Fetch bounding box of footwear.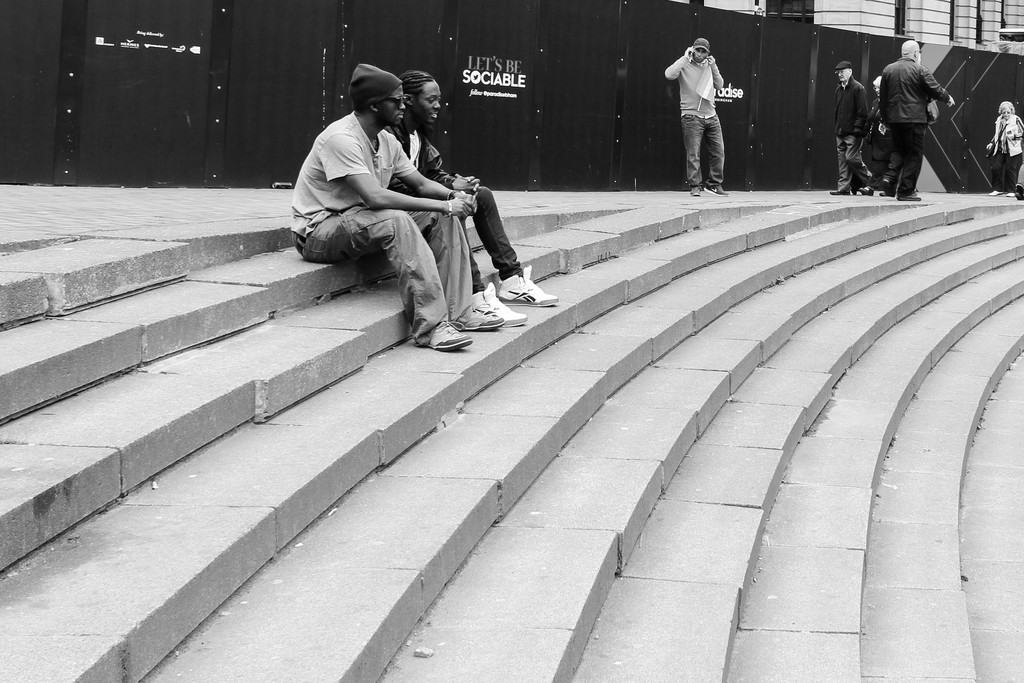
Bbox: x1=896, y1=192, x2=921, y2=202.
